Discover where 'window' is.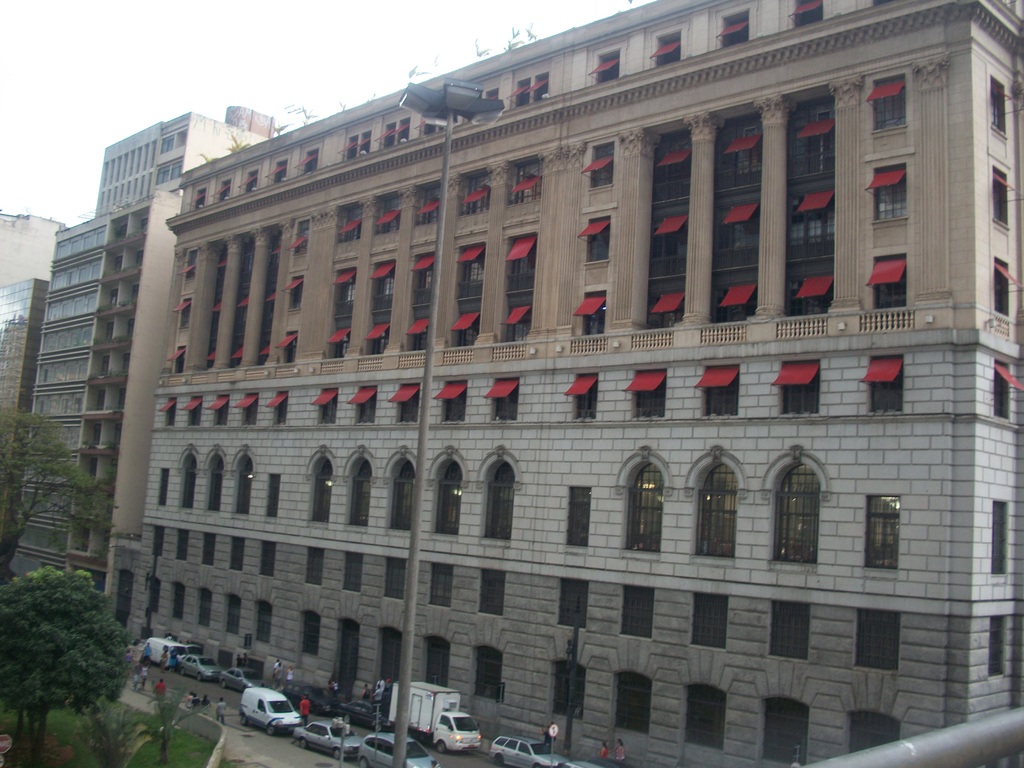
Discovered at left=232, top=454, right=250, bottom=515.
